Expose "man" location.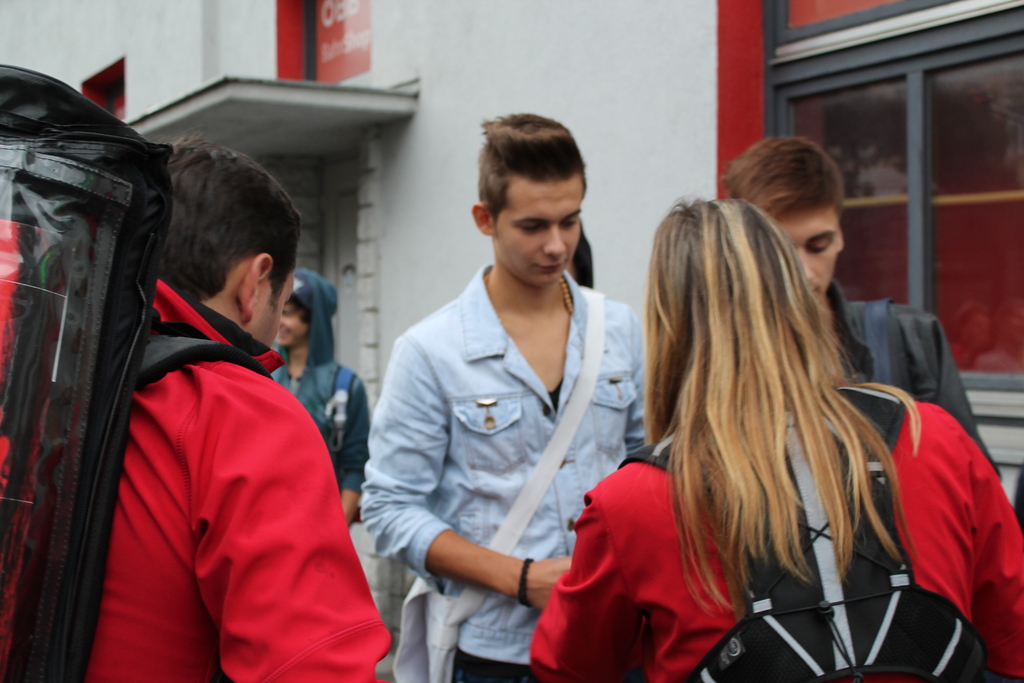
Exposed at {"x1": 715, "y1": 129, "x2": 1006, "y2": 483}.
